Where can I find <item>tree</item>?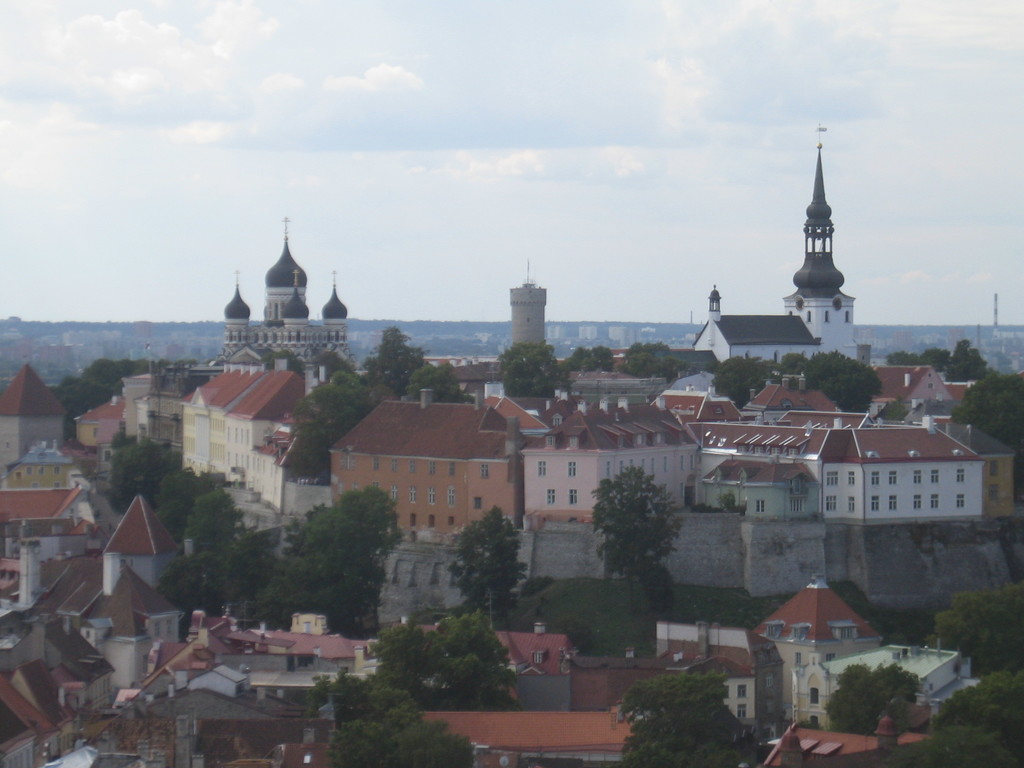
You can find it at bbox=[609, 462, 685, 598].
